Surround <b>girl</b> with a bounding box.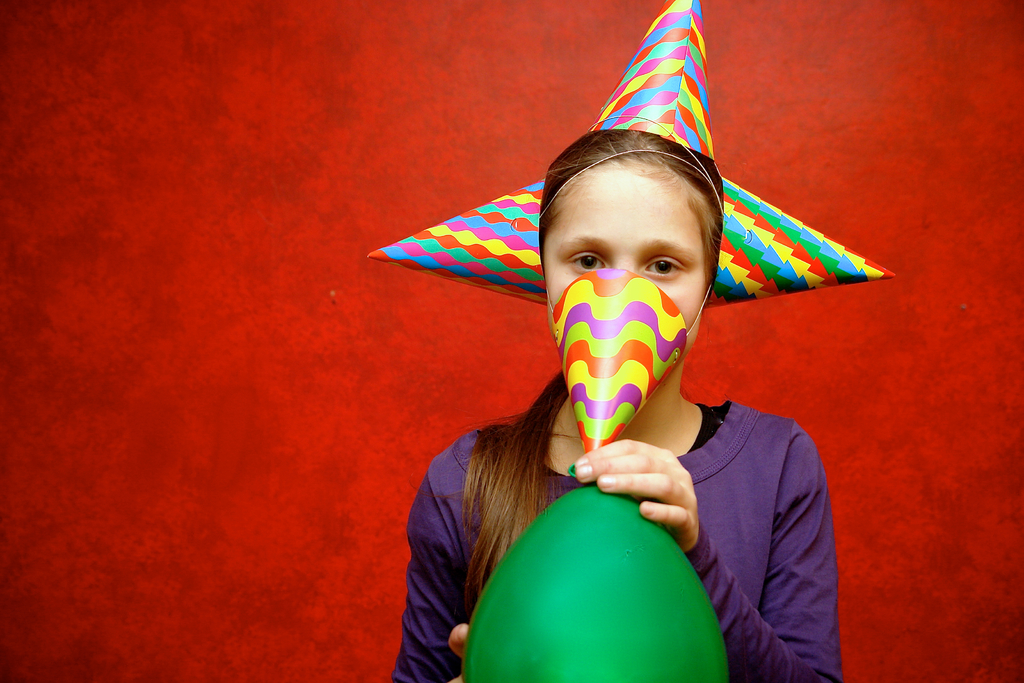
x1=390, y1=128, x2=841, y2=682.
